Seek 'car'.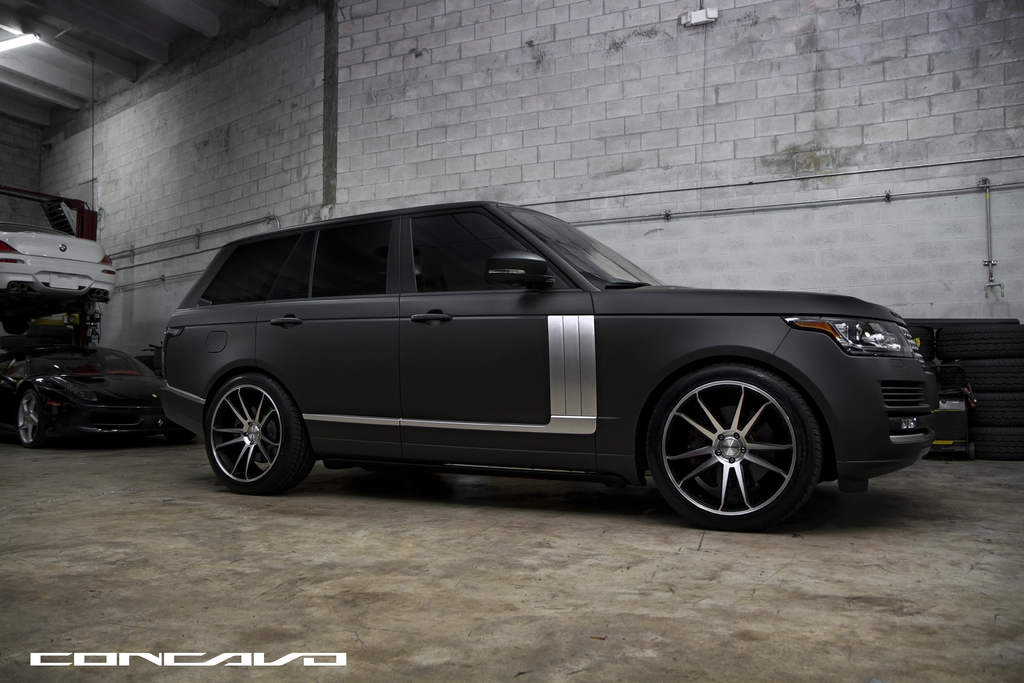
Rect(0, 220, 118, 333).
